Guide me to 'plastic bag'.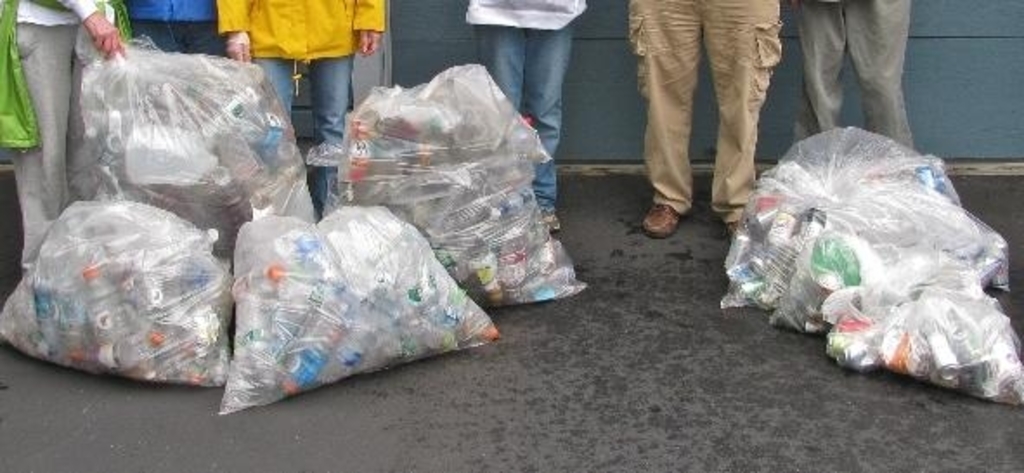
Guidance: <bbox>723, 125, 1010, 326</bbox>.
